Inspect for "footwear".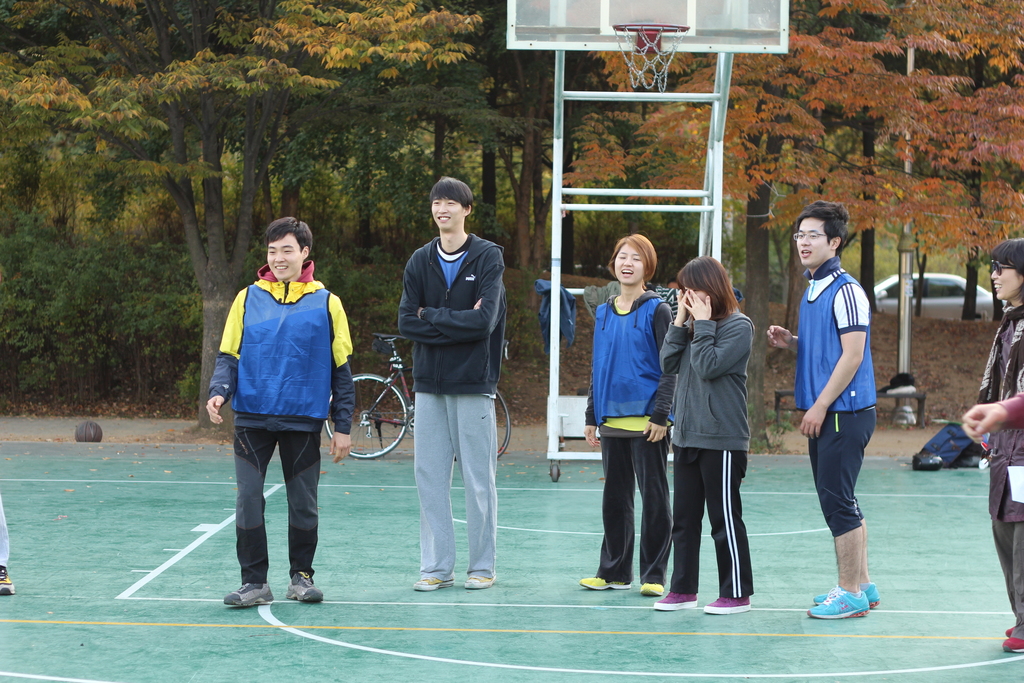
Inspection: [left=0, top=565, right=16, bottom=595].
